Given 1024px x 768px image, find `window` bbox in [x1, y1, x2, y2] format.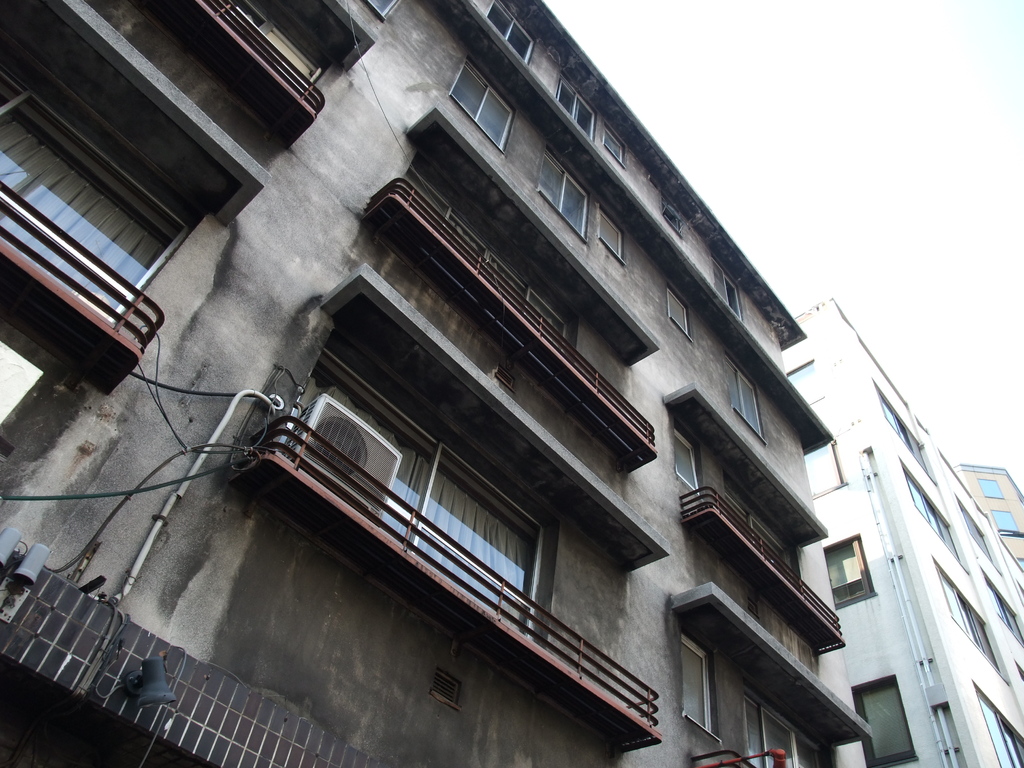
[665, 287, 689, 333].
